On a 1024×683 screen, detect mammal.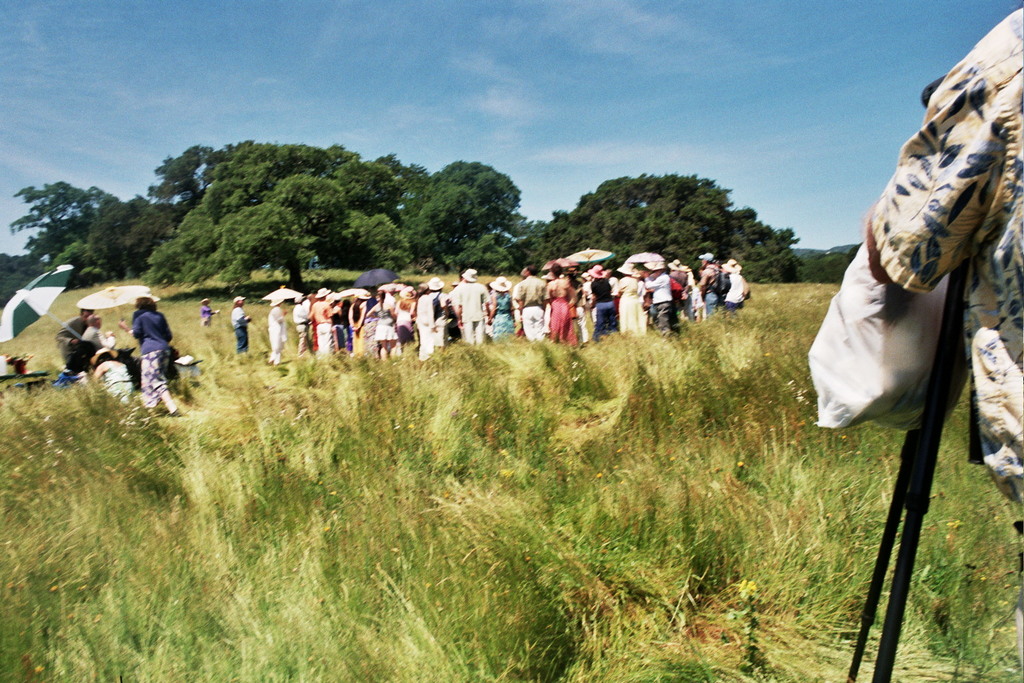
[399,291,414,347].
